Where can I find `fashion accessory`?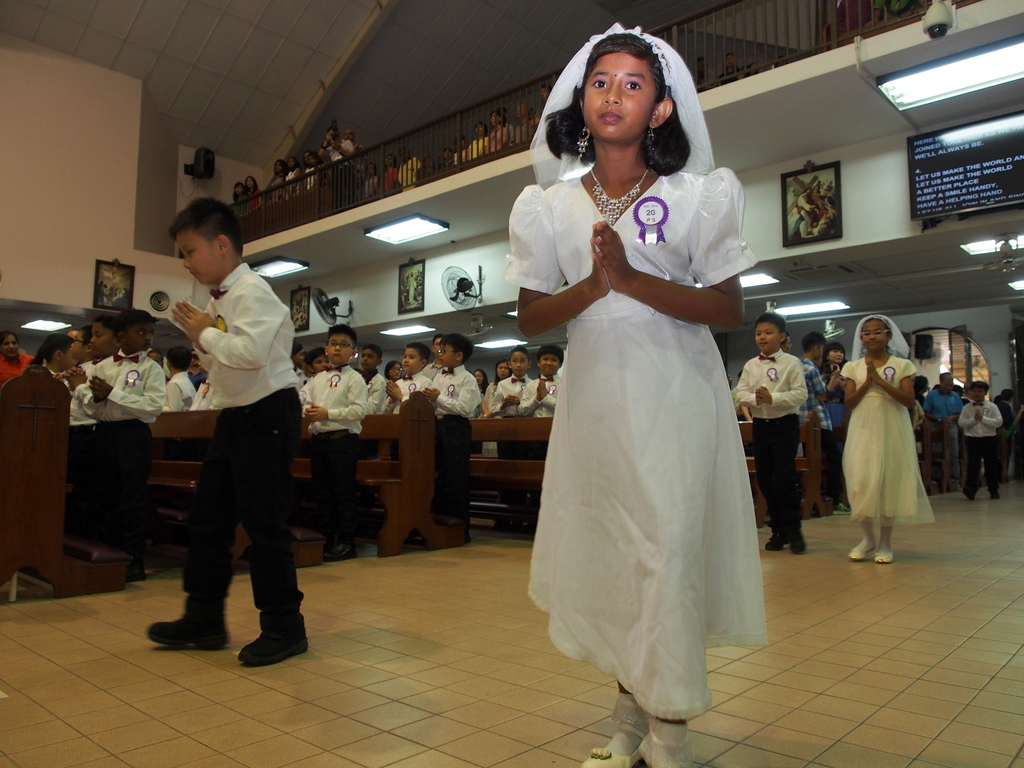
You can find it at <box>150,593,230,646</box>.
